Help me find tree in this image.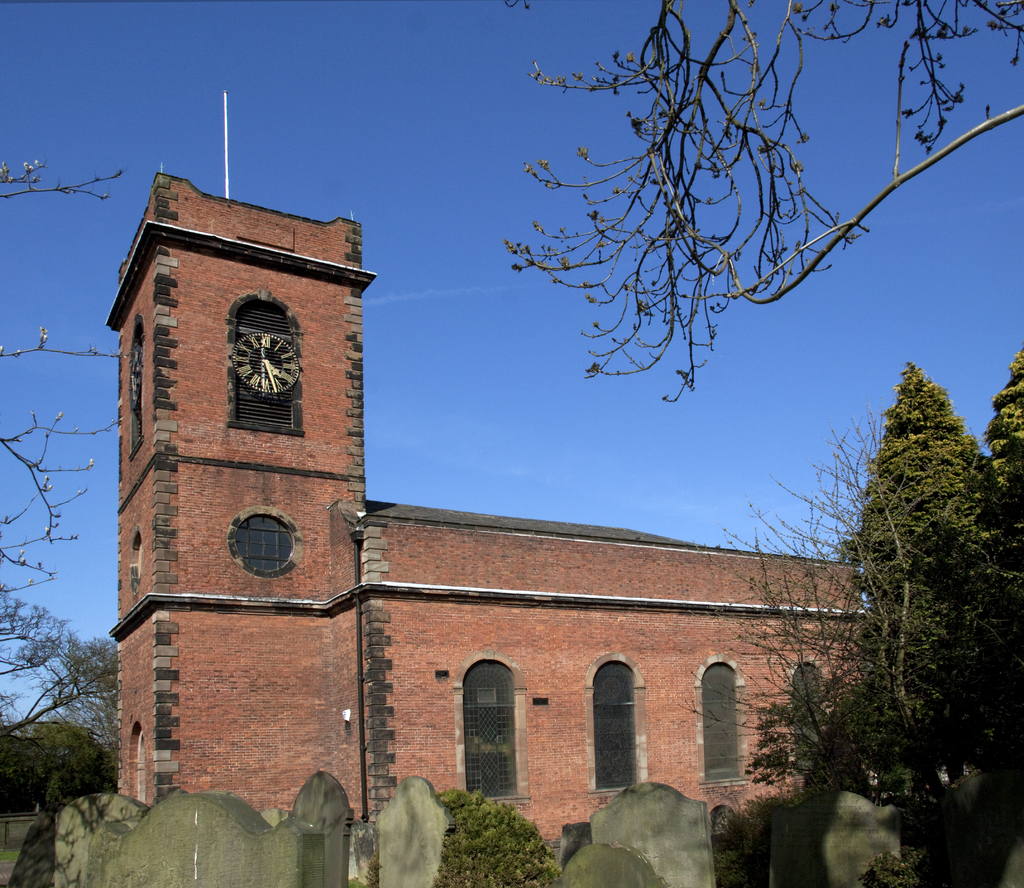
Found it: detection(816, 310, 1010, 832).
